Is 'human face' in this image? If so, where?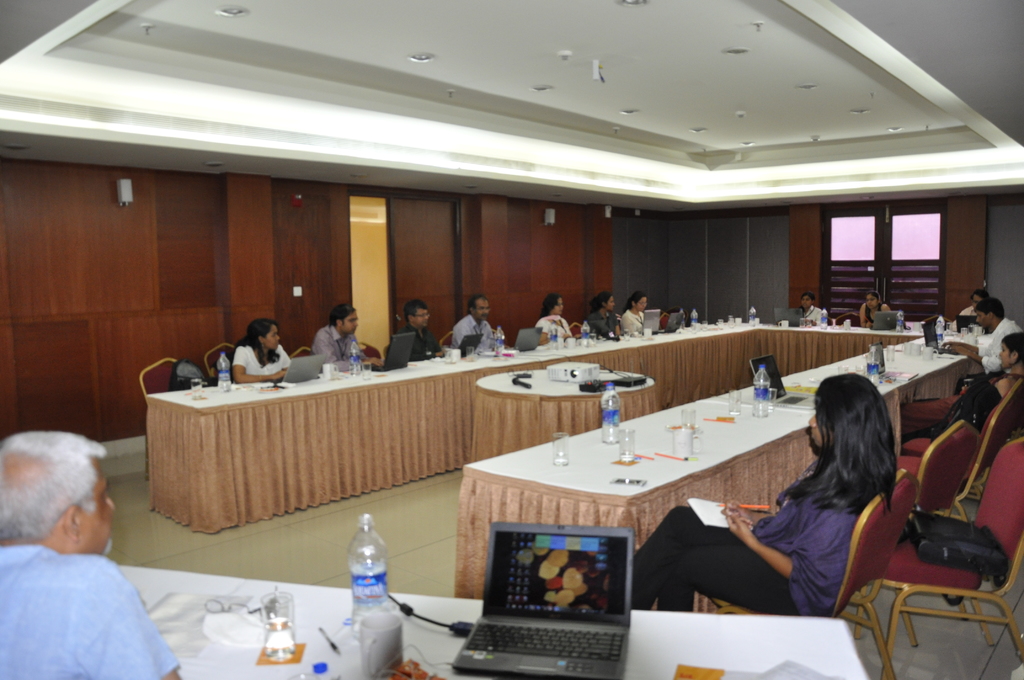
Yes, at l=259, t=324, r=282, b=356.
